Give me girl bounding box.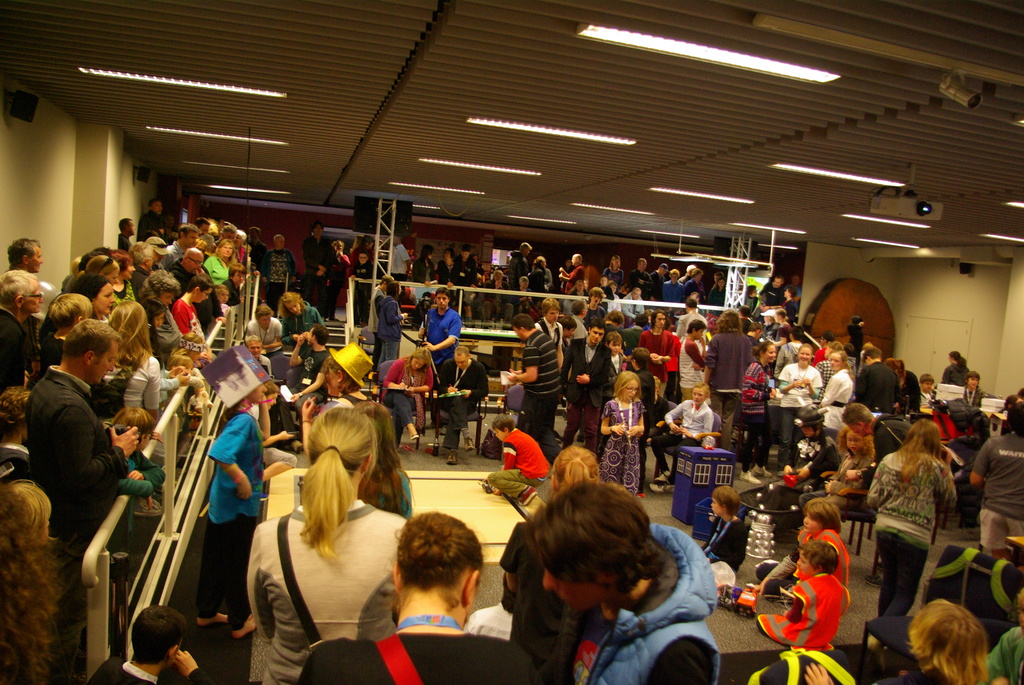
pyautogui.locateOnScreen(736, 344, 768, 452).
